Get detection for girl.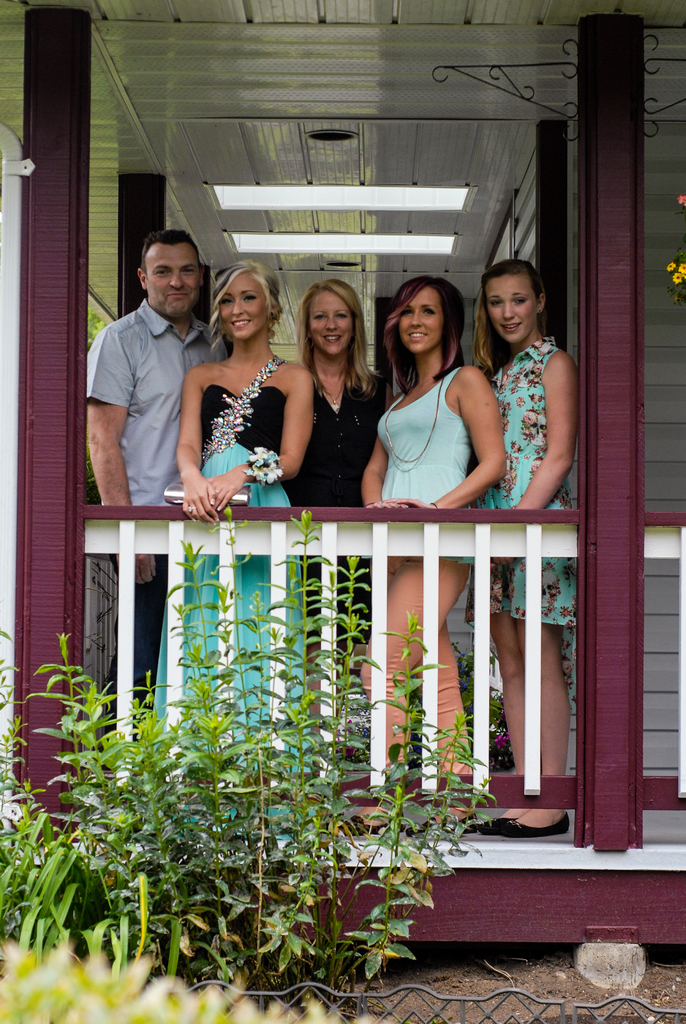
Detection: crop(339, 273, 514, 836).
